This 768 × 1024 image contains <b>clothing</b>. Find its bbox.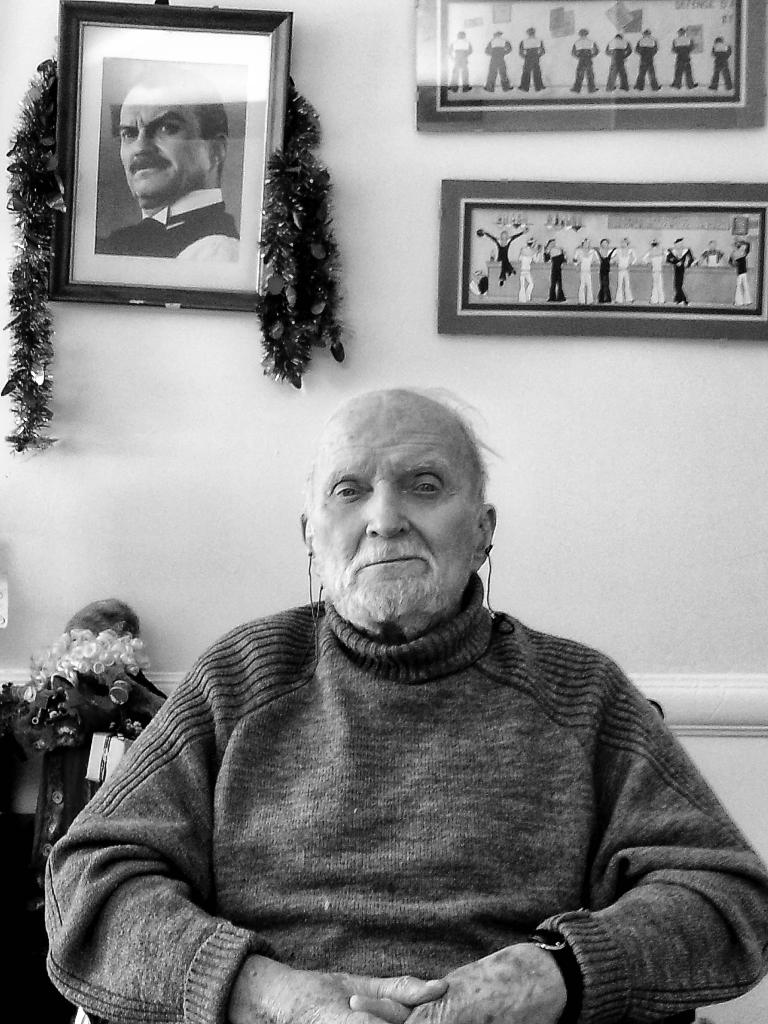
box(670, 31, 694, 87).
